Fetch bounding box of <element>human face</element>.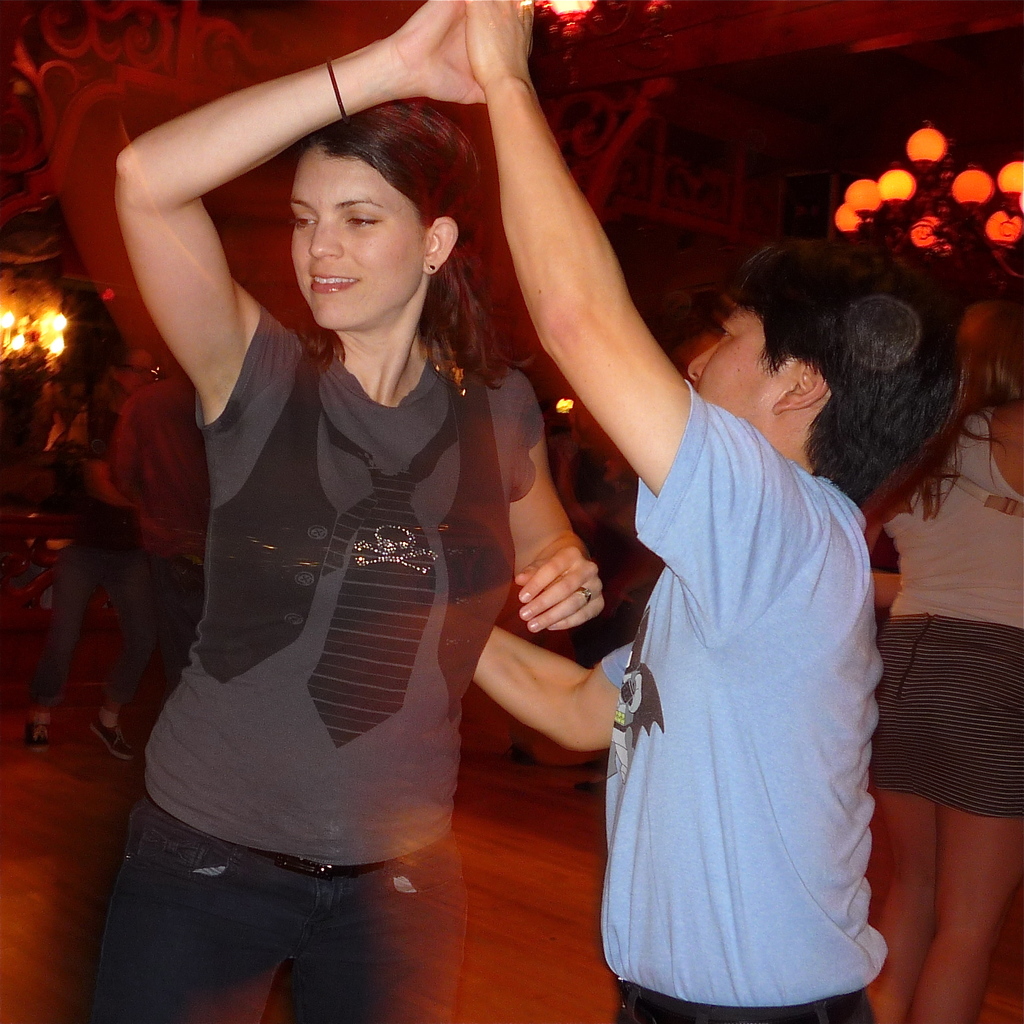
Bbox: [685, 305, 783, 410].
